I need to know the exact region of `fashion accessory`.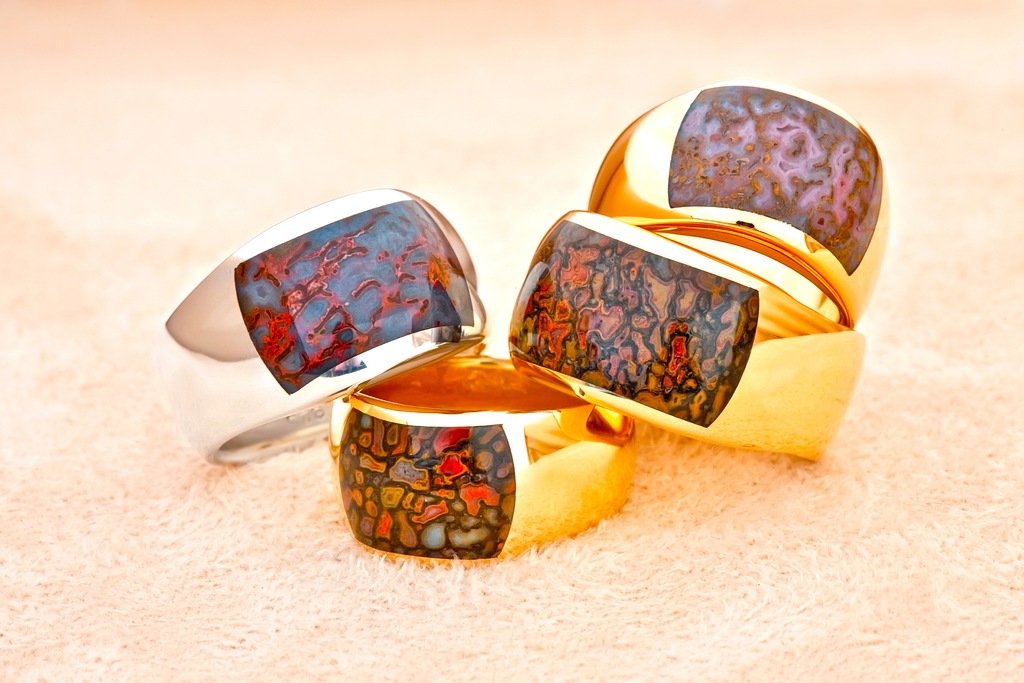
Region: left=324, top=356, right=637, bottom=561.
